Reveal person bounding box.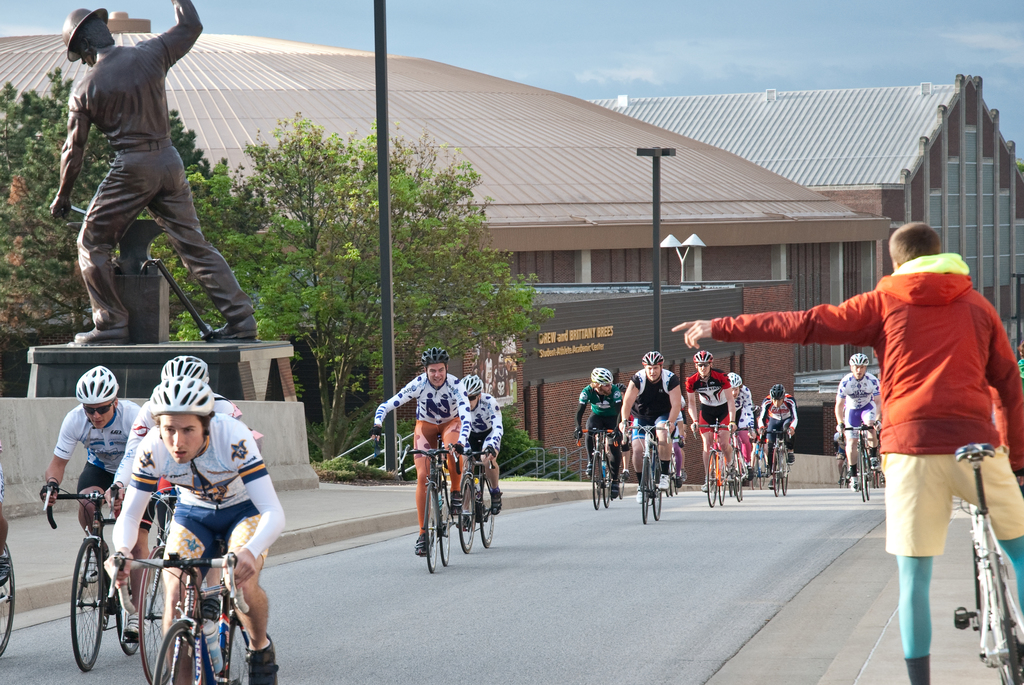
Revealed: <box>91,348,282,672</box>.
